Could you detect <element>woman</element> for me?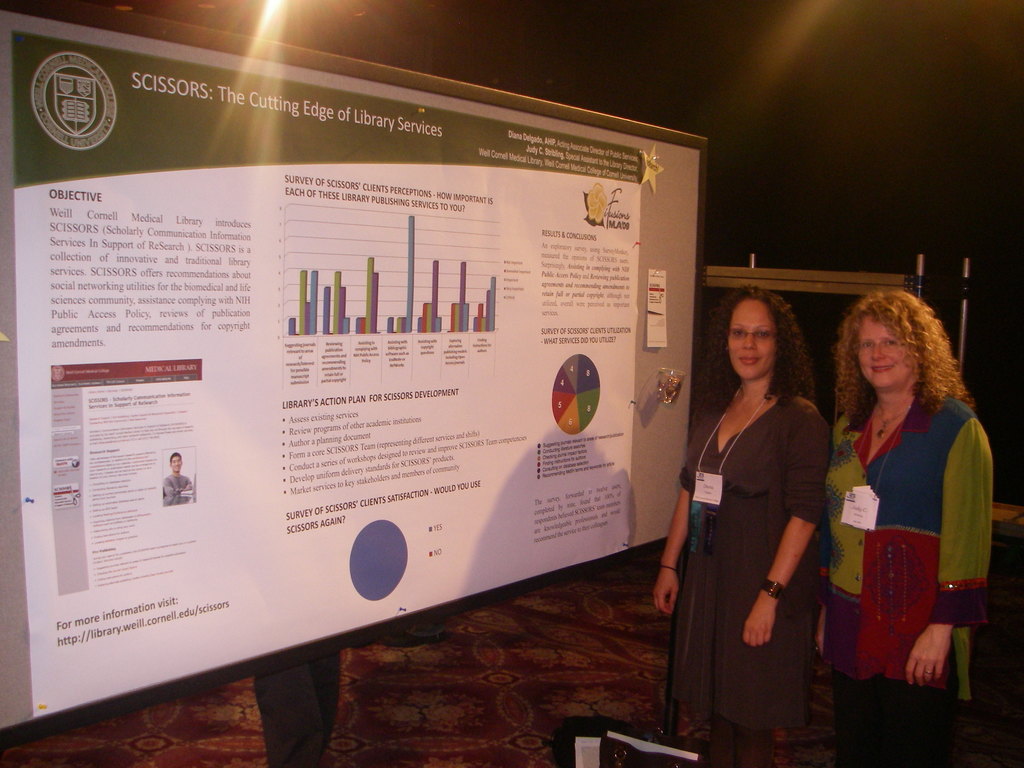
Detection result: <box>676,283,844,763</box>.
